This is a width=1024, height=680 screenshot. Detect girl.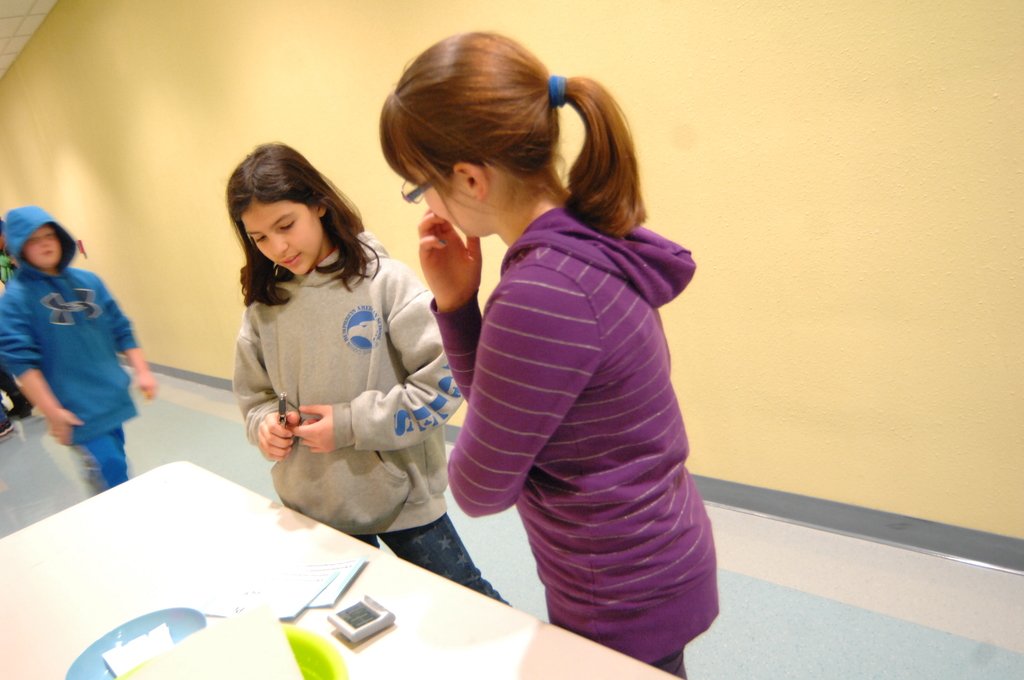
select_region(380, 24, 737, 679).
